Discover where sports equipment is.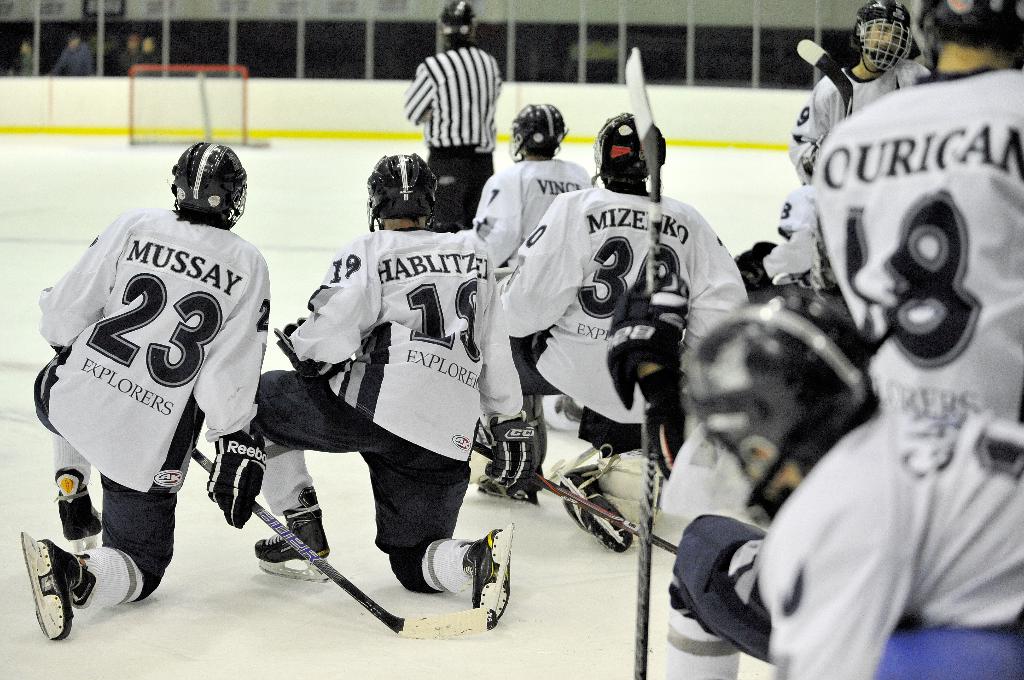
Discovered at 623:47:660:294.
